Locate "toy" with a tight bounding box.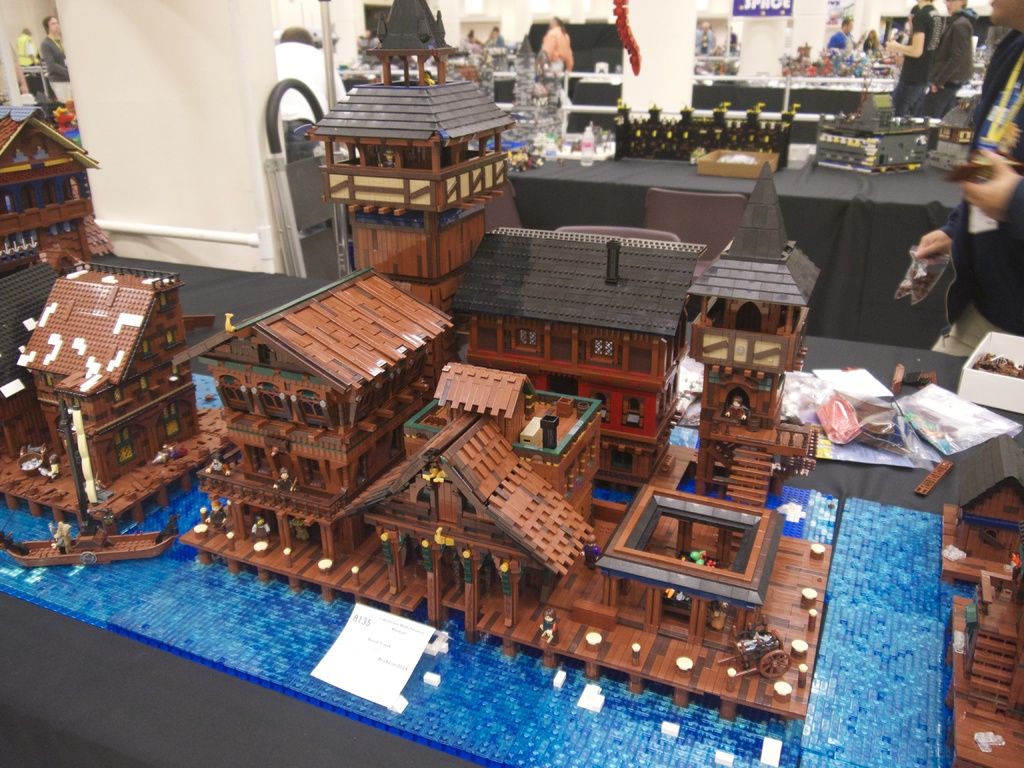
(x1=300, y1=0, x2=522, y2=323).
